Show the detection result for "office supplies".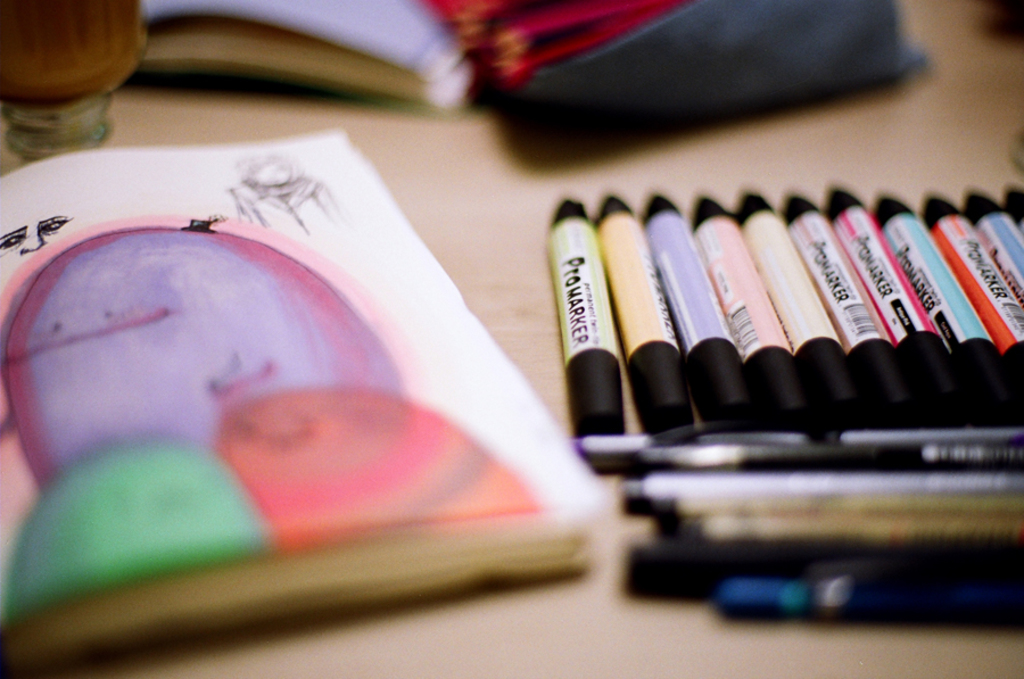
783, 198, 902, 422.
